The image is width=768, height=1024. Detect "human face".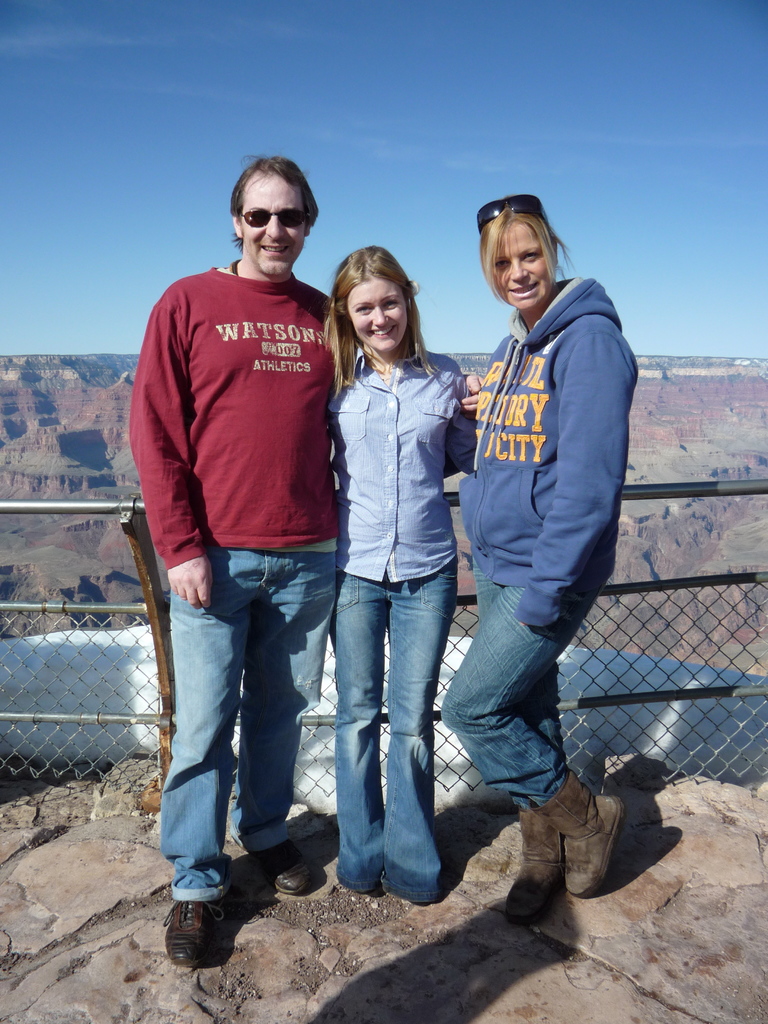
Detection: bbox=[346, 272, 409, 353].
